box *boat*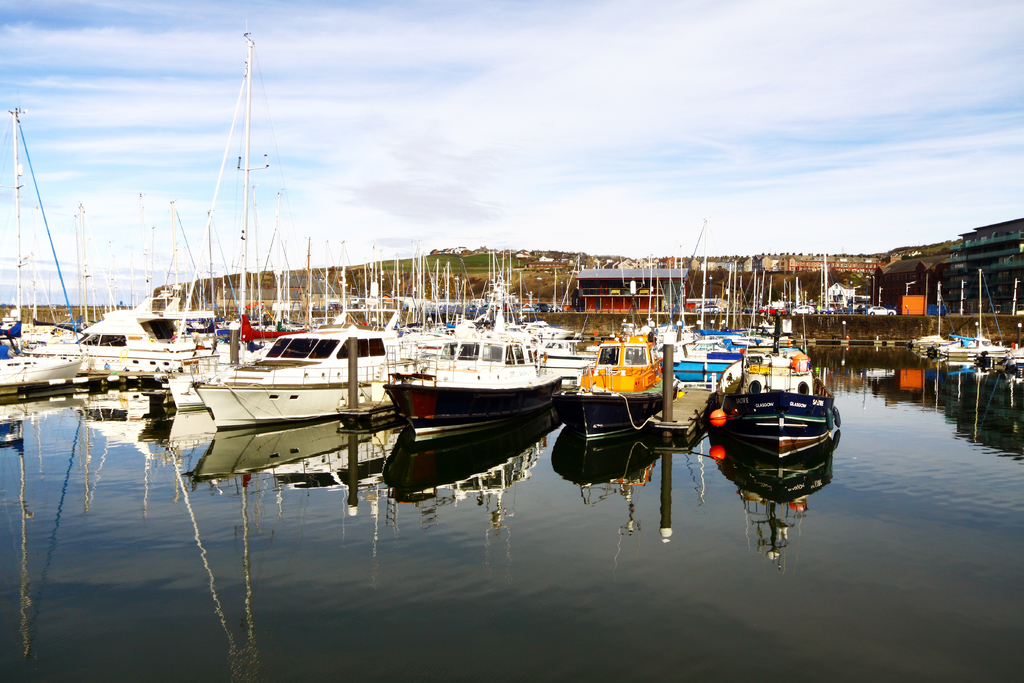
x1=378 y1=293 x2=561 y2=428
